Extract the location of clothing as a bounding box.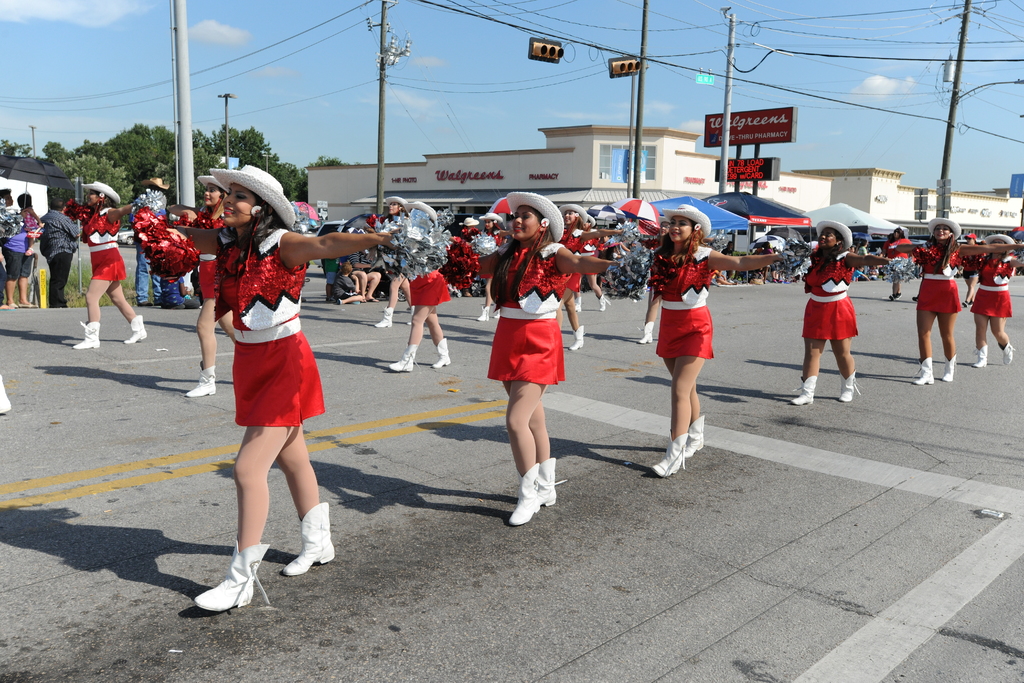
884, 231, 916, 286.
